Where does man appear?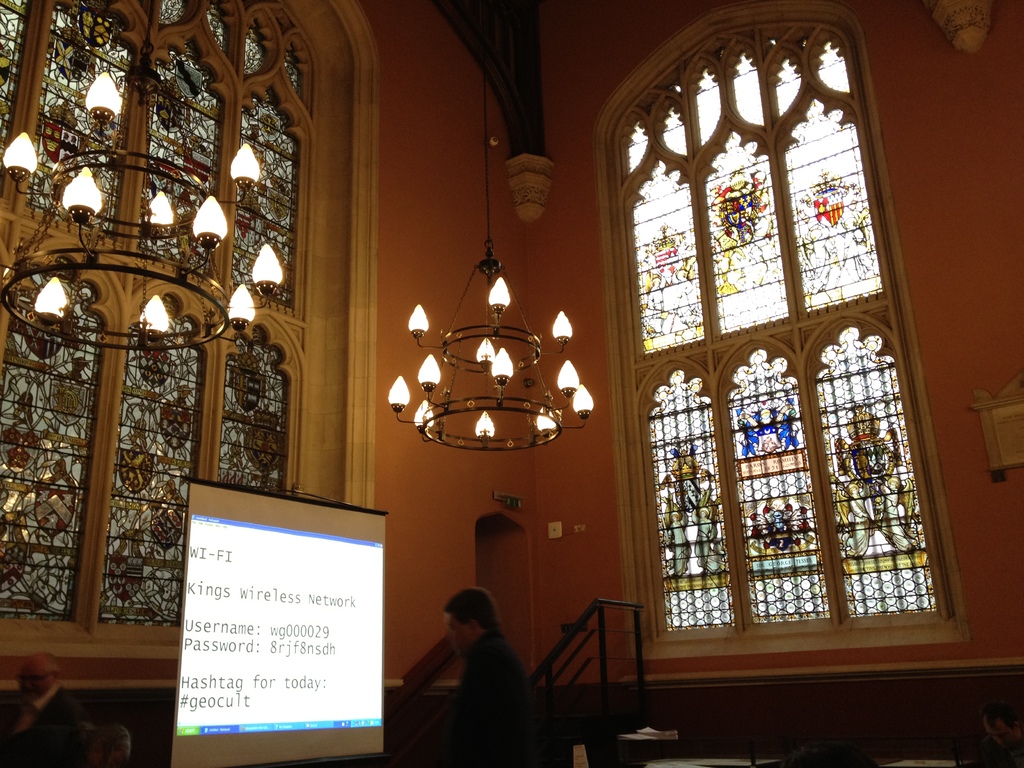
Appears at x1=445 y1=582 x2=522 y2=767.
